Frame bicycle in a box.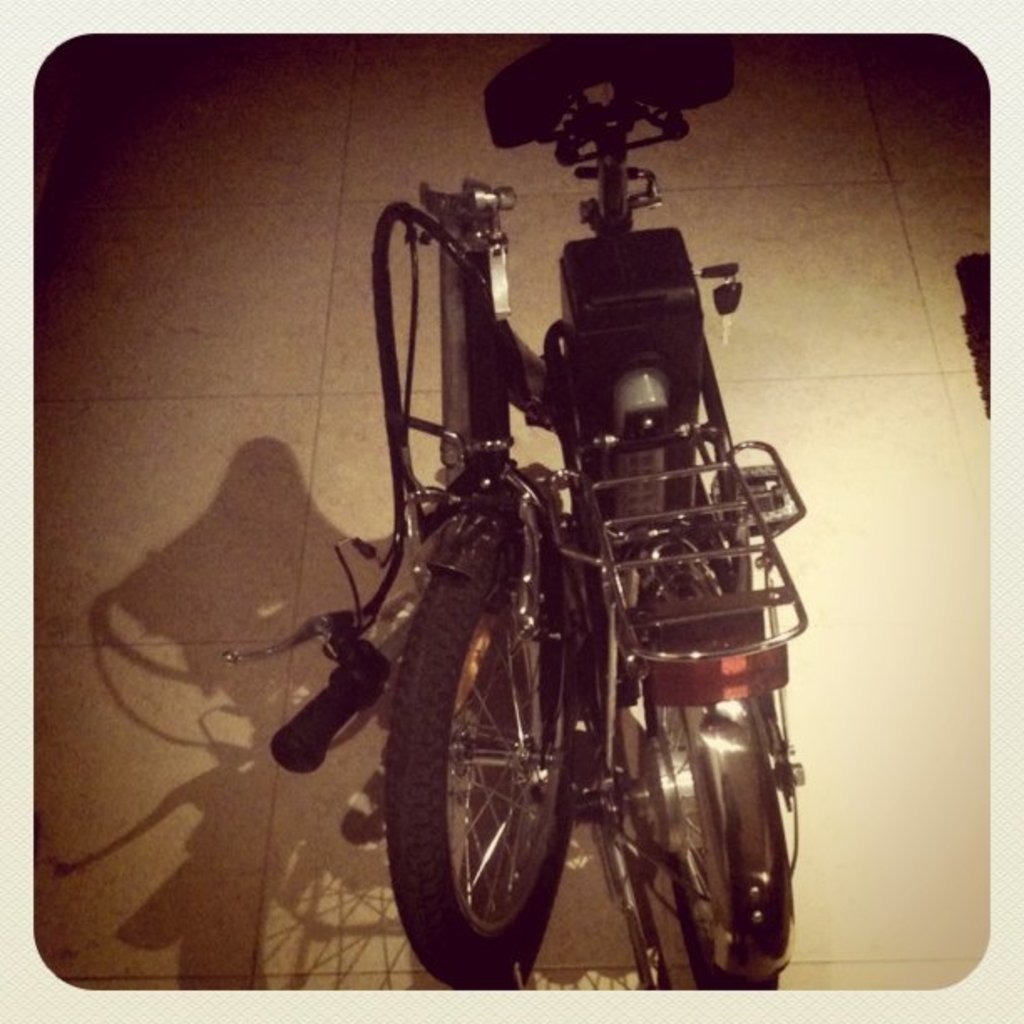
234 32 801 989.
